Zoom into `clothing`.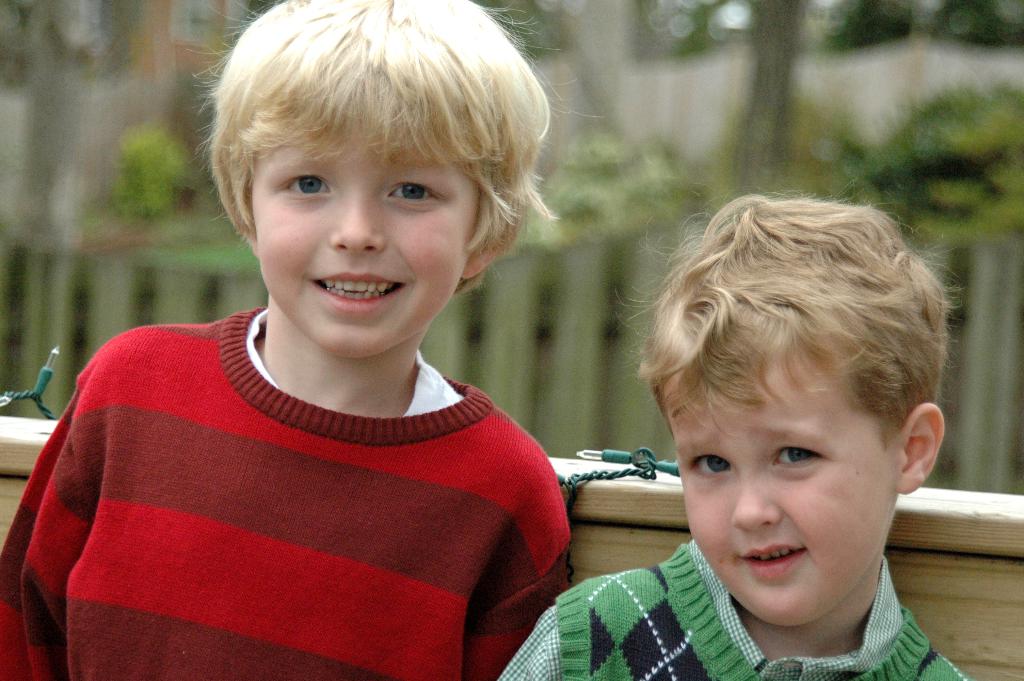
Zoom target: box(13, 318, 596, 663).
